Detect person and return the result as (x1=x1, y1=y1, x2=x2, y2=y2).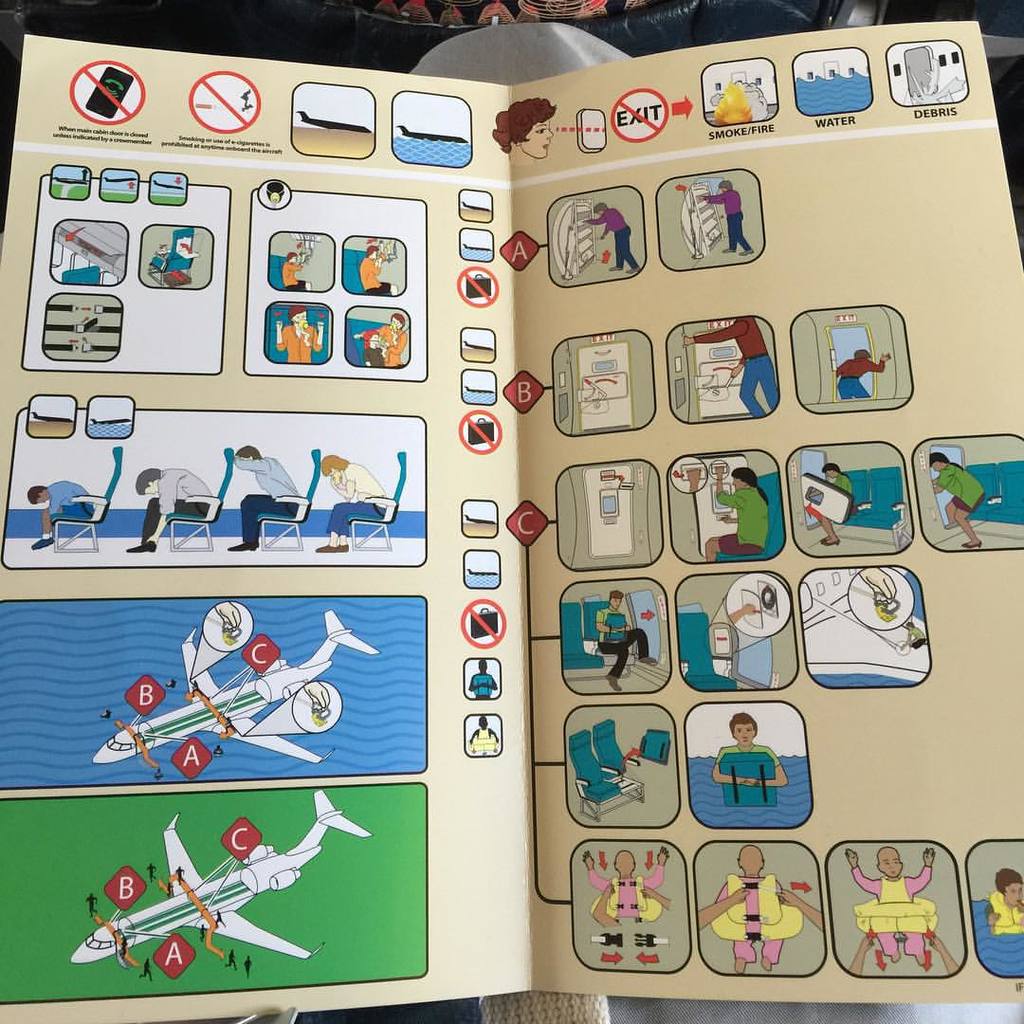
(x1=28, y1=474, x2=96, y2=552).
